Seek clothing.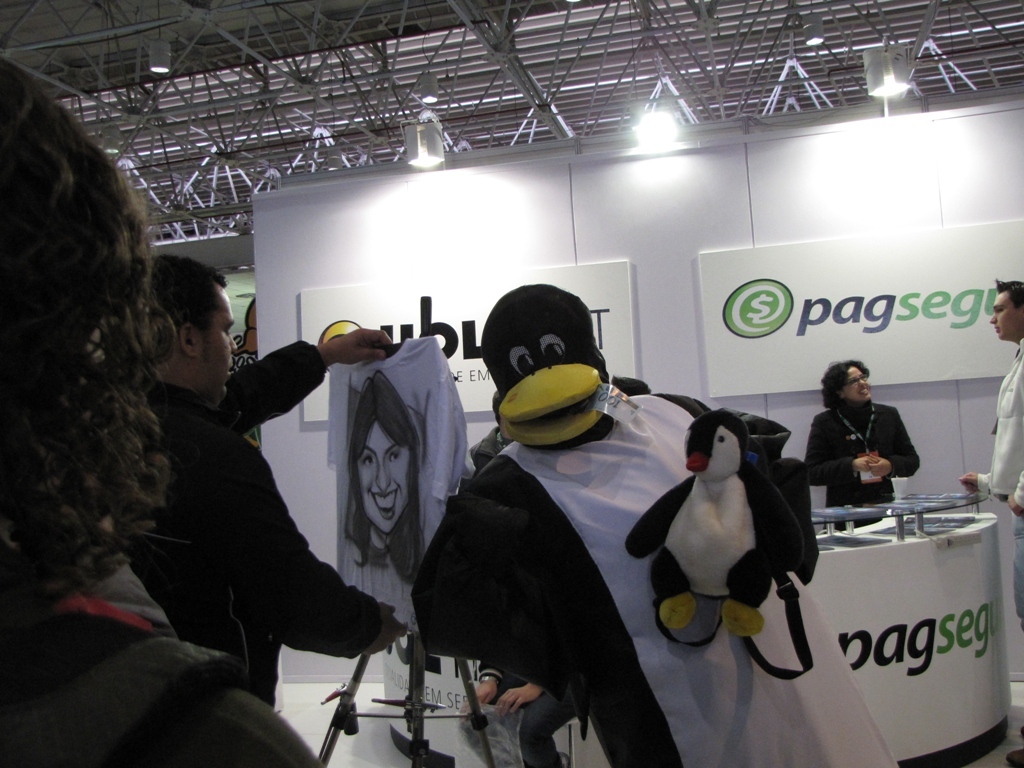
x1=121, y1=344, x2=381, y2=708.
